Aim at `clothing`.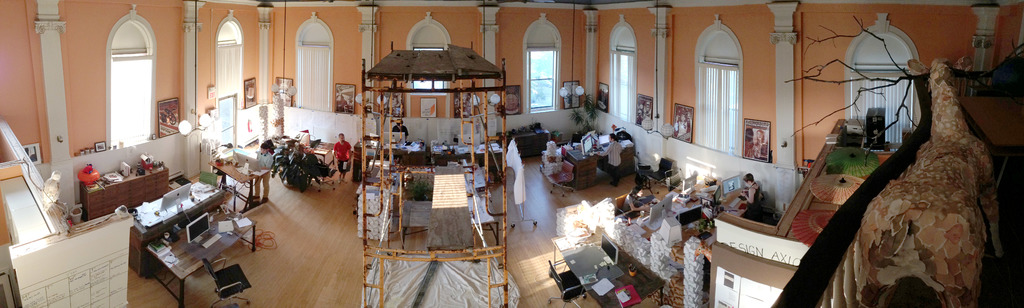
Aimed at box=[598, 138, 622, 183].
